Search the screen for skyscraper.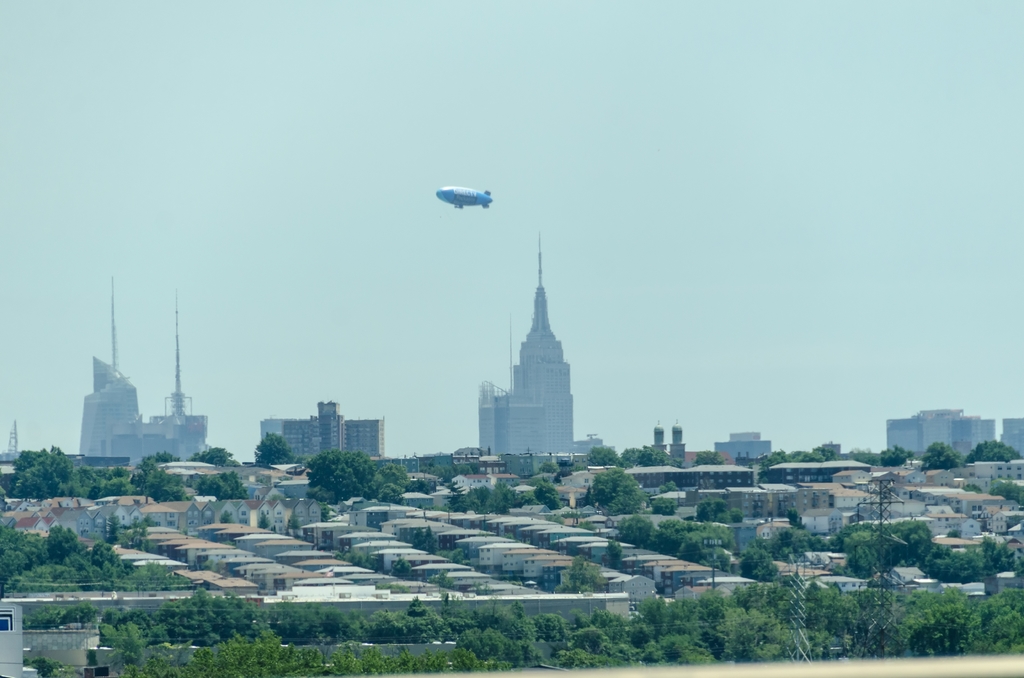
Found at {"x1": 316, "y1": 400, "x2": 344, "y2": 455}.
